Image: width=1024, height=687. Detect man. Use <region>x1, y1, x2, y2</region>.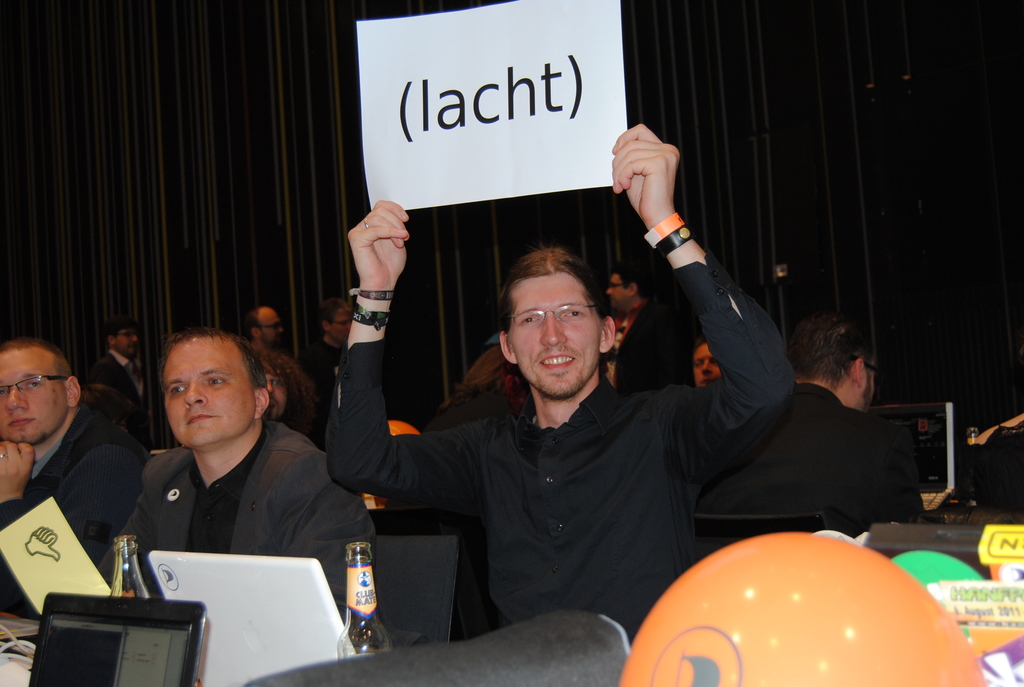
<region>98, 329, 376, 621</region>.
